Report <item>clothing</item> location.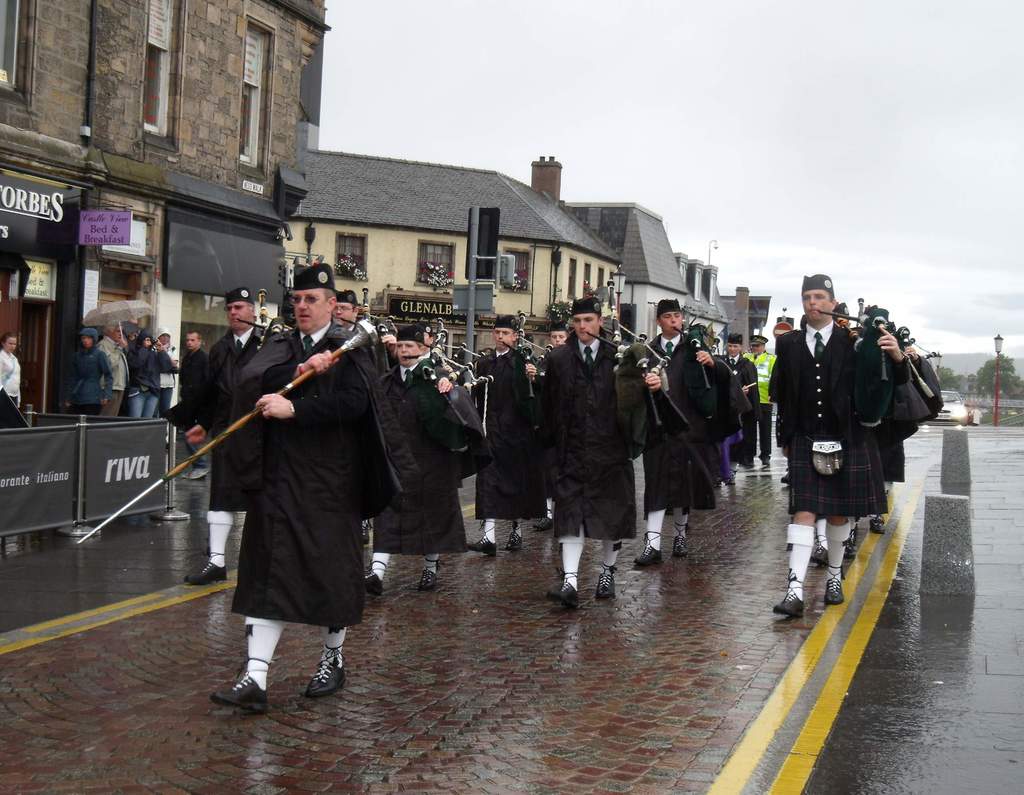
Report: [left=238, top=320, right=413, bottom=632].
